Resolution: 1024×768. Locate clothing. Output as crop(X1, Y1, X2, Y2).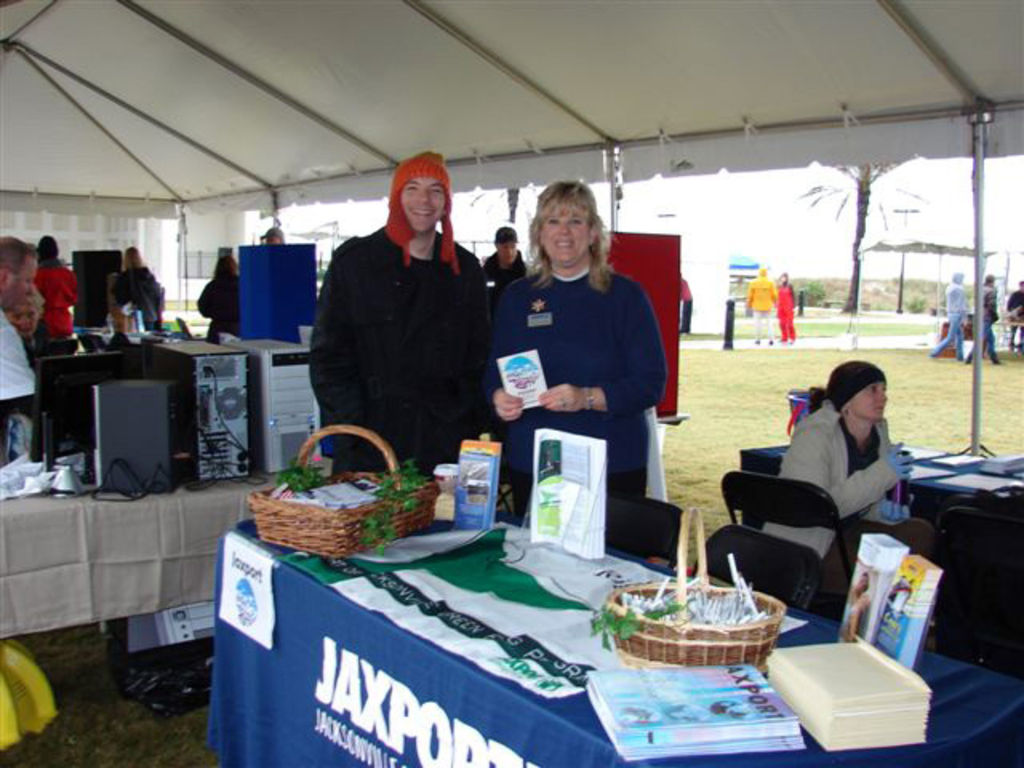
crop(1005, 285, 1022, 358).
